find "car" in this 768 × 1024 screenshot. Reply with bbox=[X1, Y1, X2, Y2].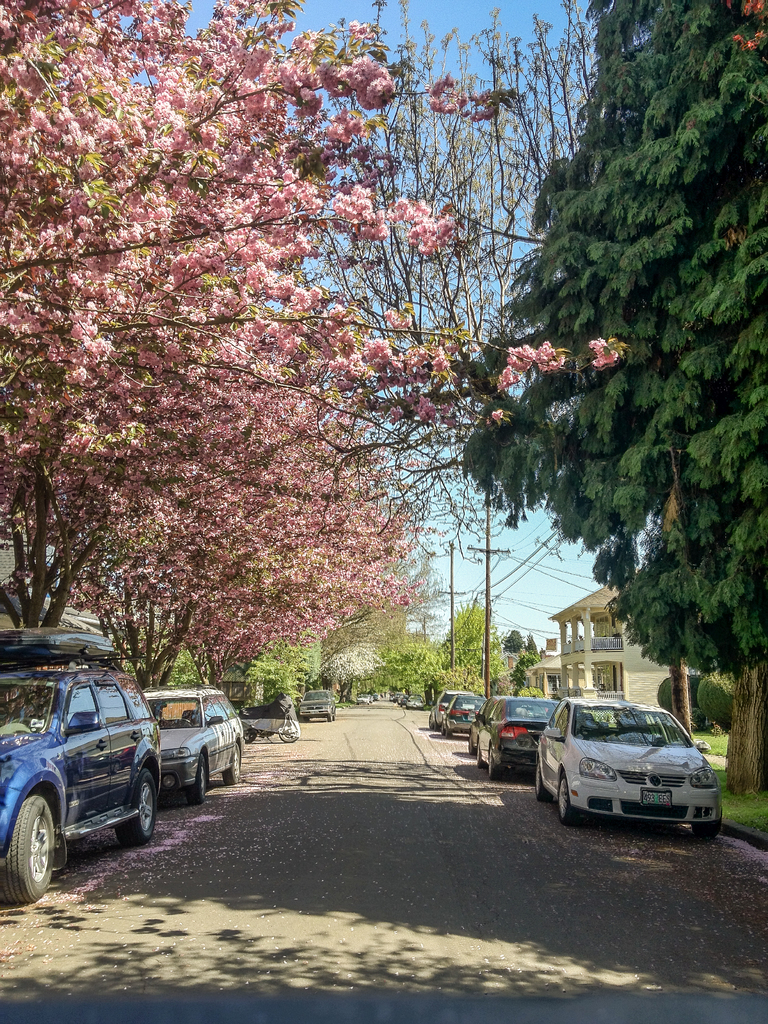
bbox=[0, 625, 160, 903].
